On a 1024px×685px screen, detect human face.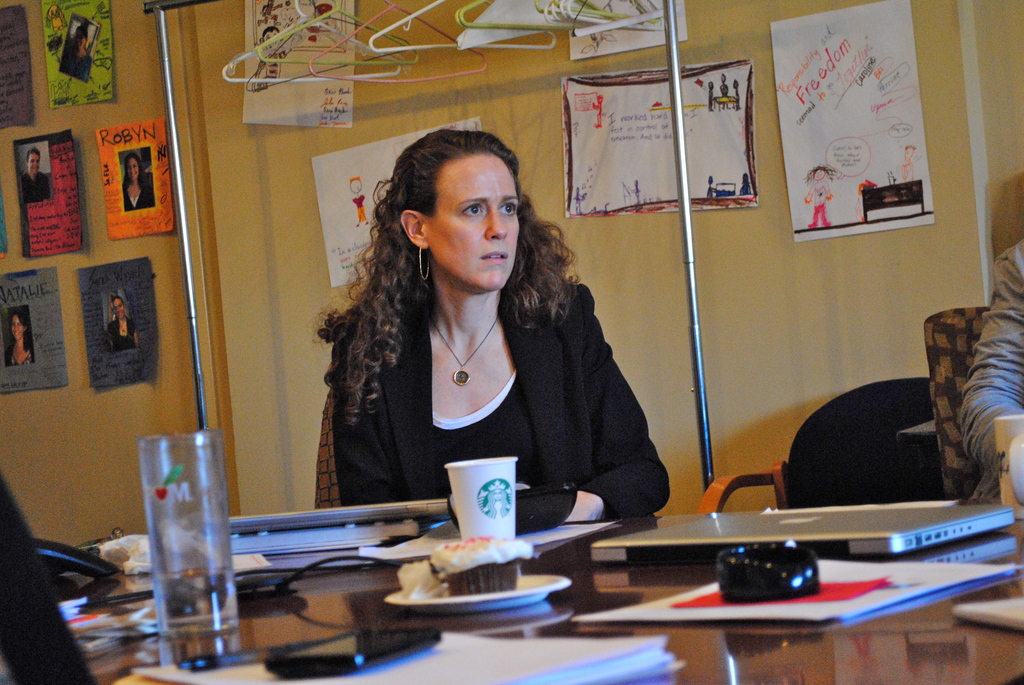
(127,158,139,180).
